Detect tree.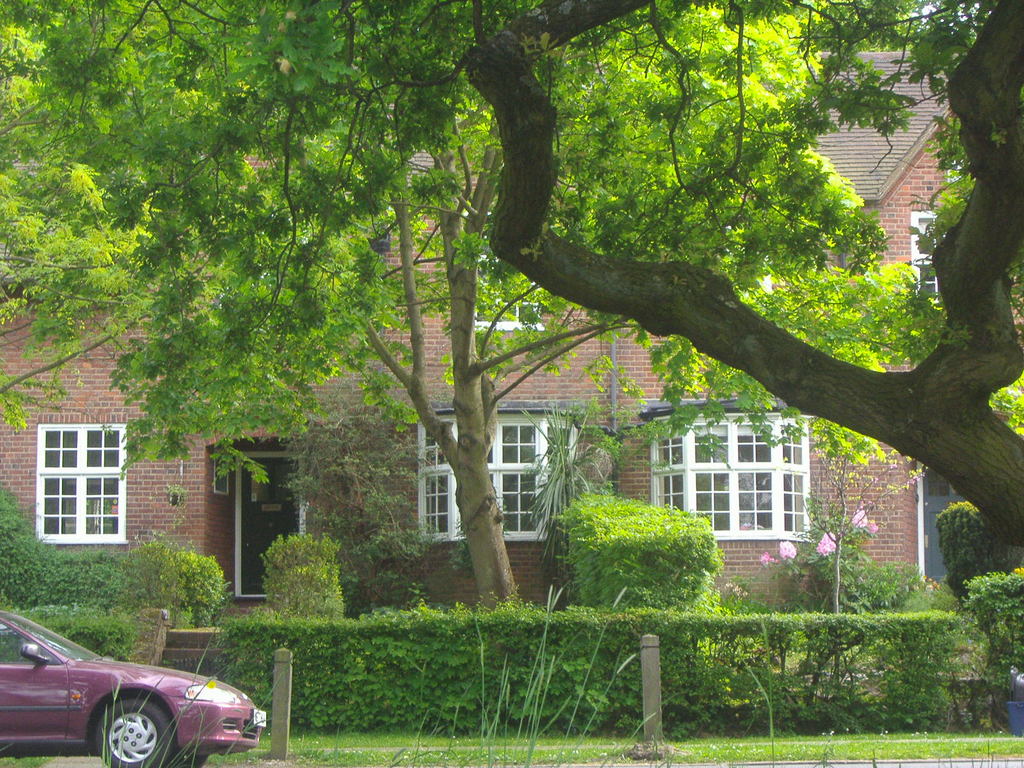
Detected at <region>0, 3, 994, 645</region>.
